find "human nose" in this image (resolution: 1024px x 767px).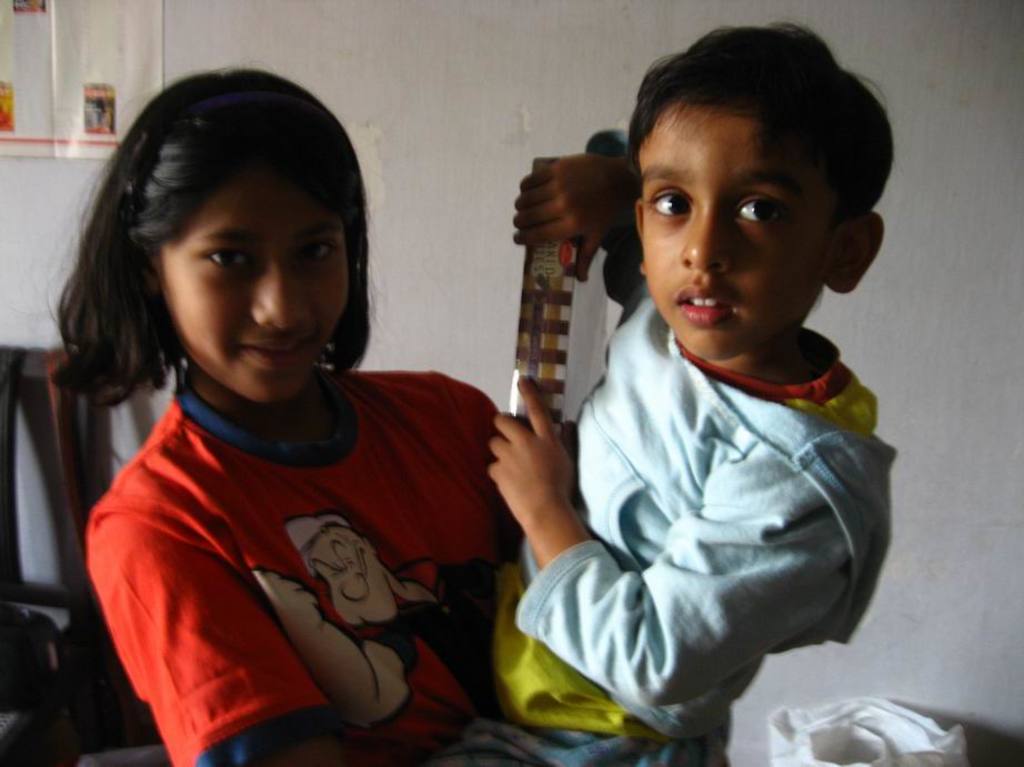
Rect(680, 199, 734, 273).
